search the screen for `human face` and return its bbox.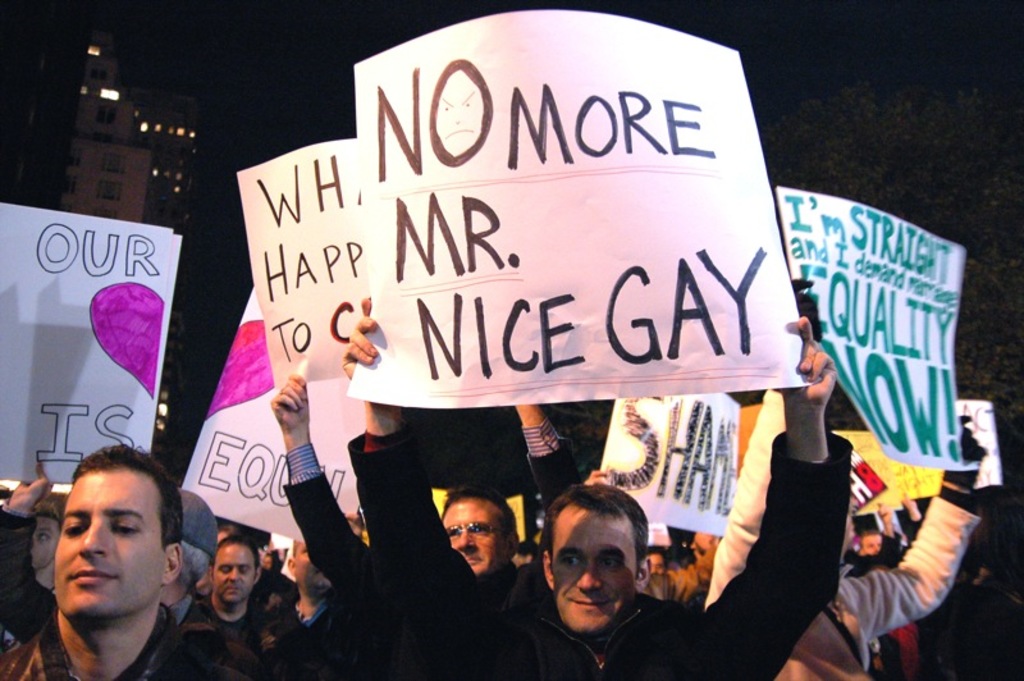
Found: (left=550, top=512, right=641, bottom=634).
